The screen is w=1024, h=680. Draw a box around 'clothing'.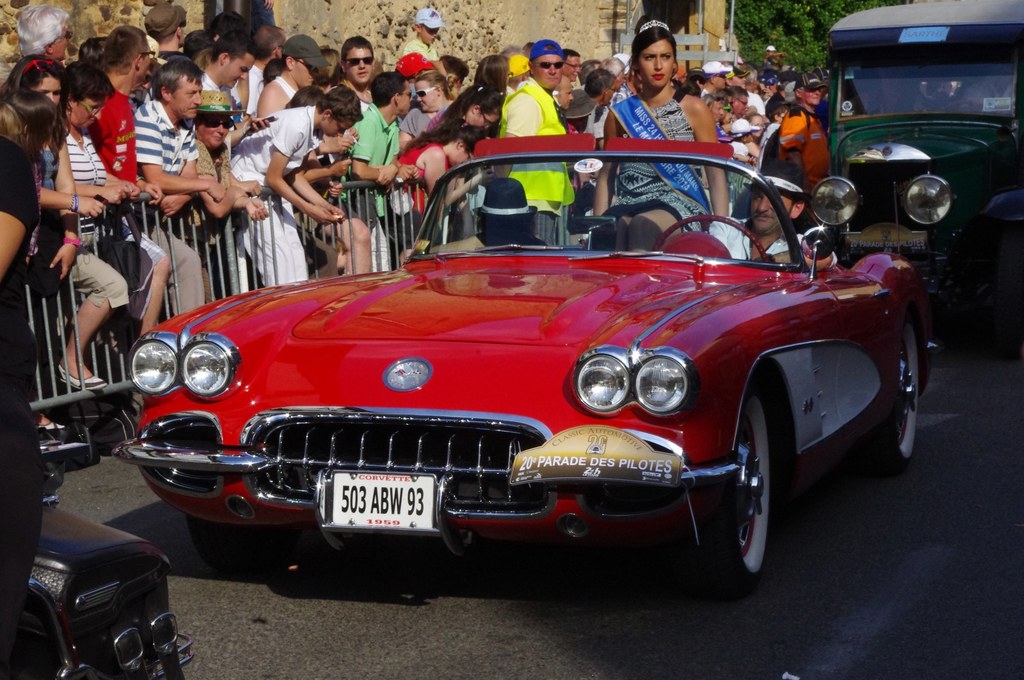
locate(401, 37, 438, 62).
